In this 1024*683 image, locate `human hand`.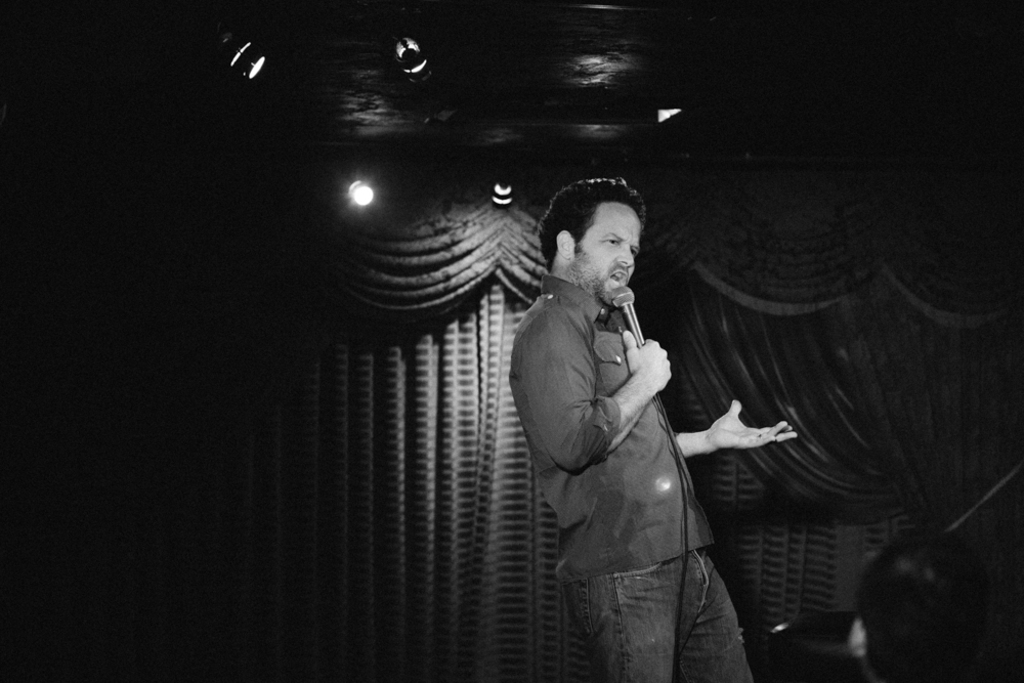
Bounding box: BBox(622, 327, 675, 397).
